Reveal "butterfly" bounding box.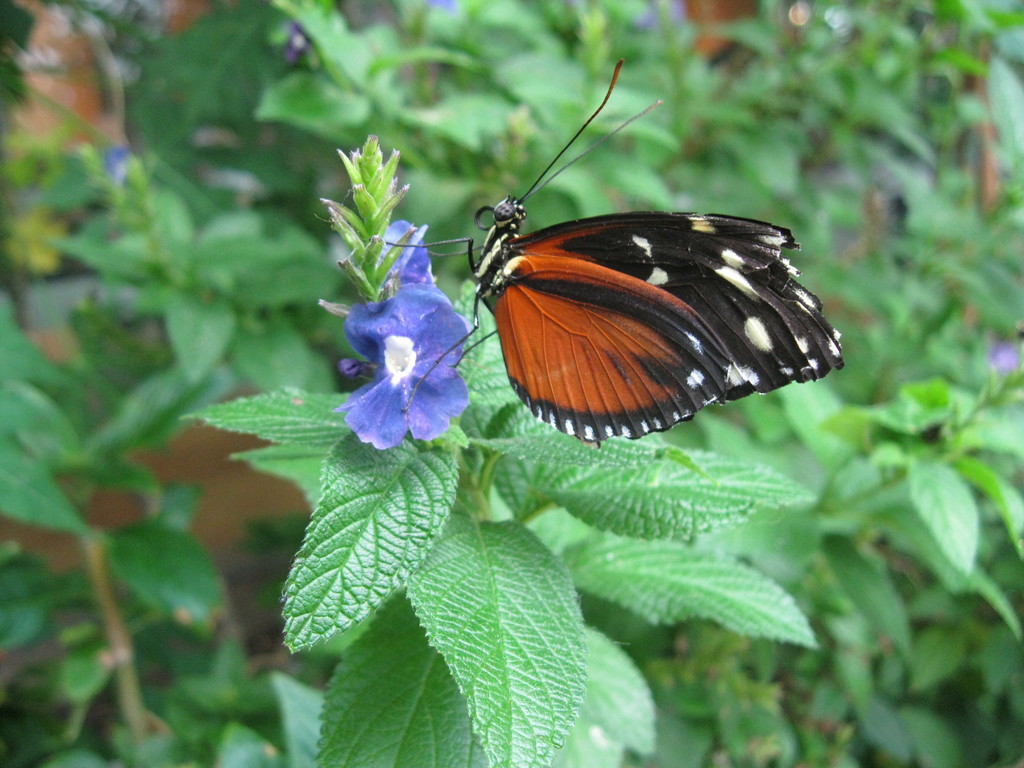
Revealed: region(403, 68, 842, 449).
